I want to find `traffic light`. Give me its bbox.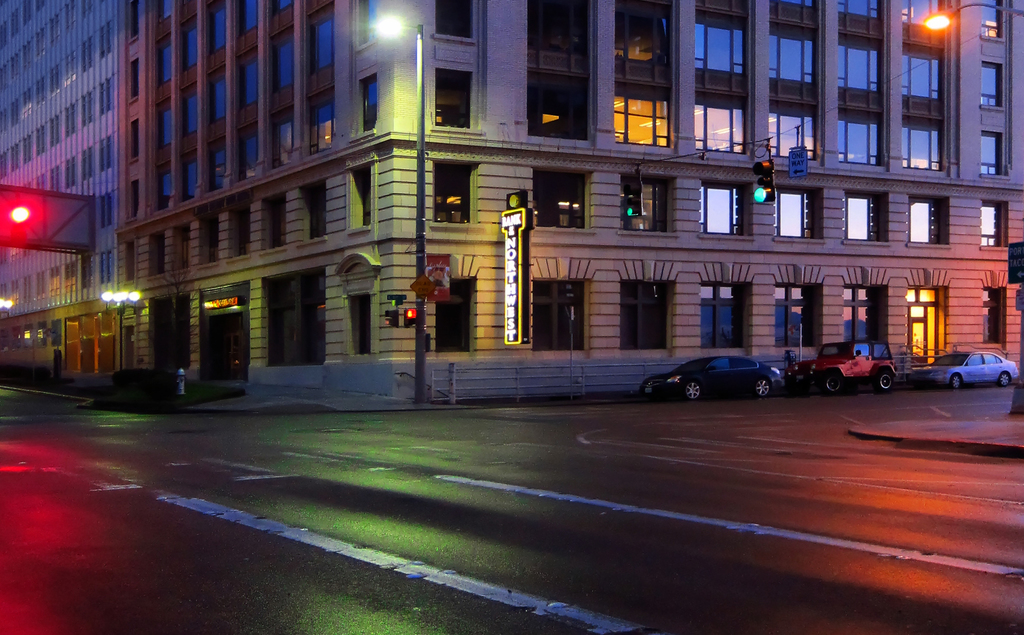
BBox(403, 309, 417, 328).
